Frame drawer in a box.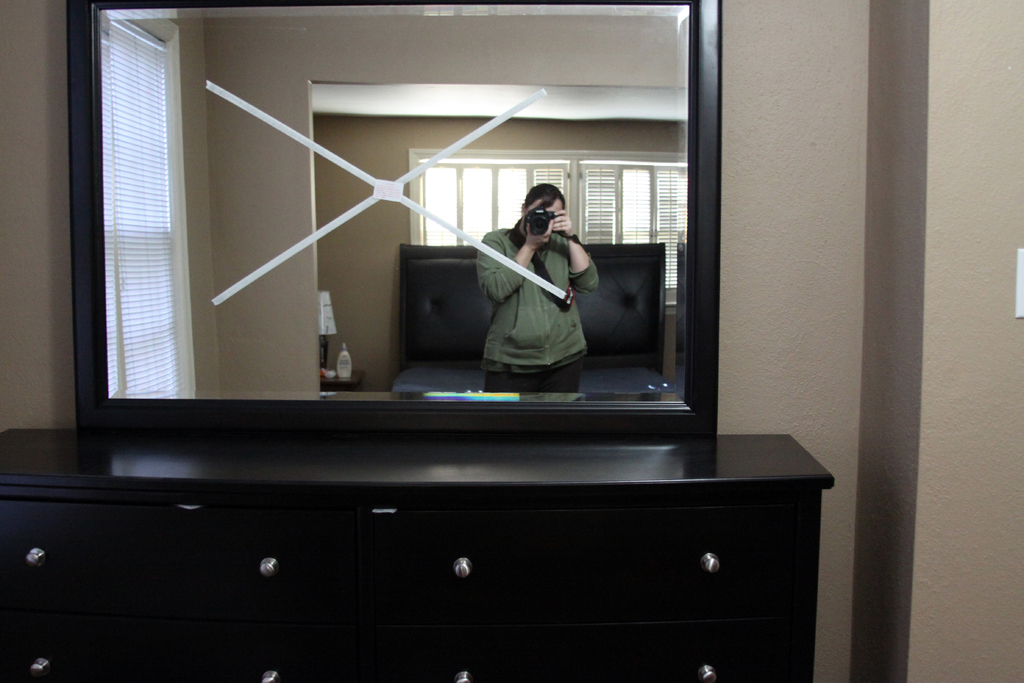
{"x1": 3, "y1": 498, "x2": 336, "y2": 620}.
